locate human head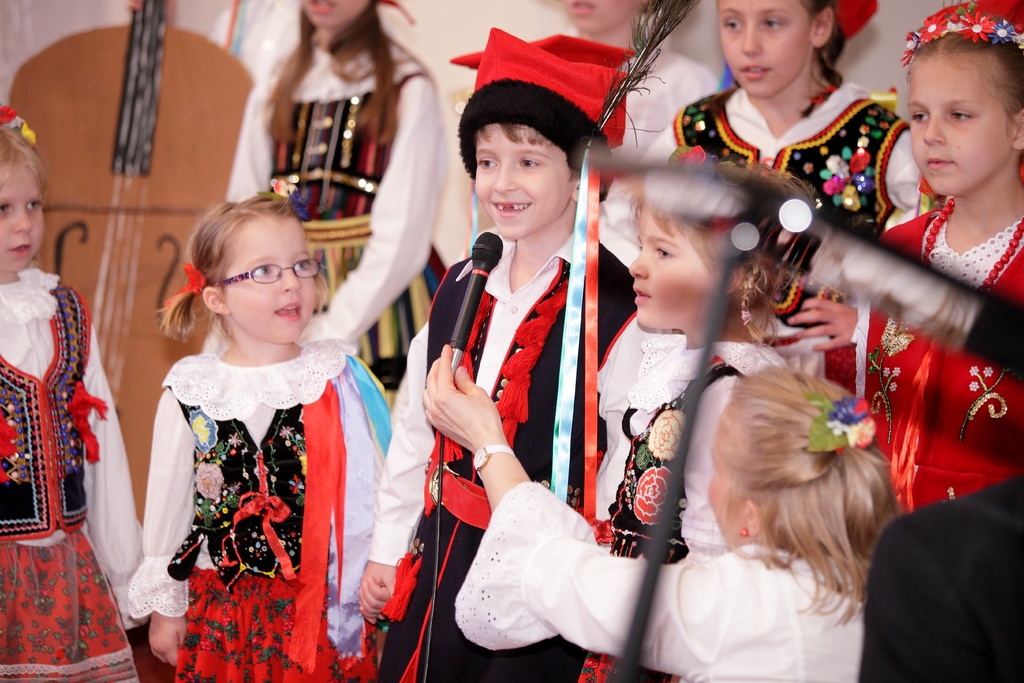
[left=626, top=162, right=817, bottom=328]
